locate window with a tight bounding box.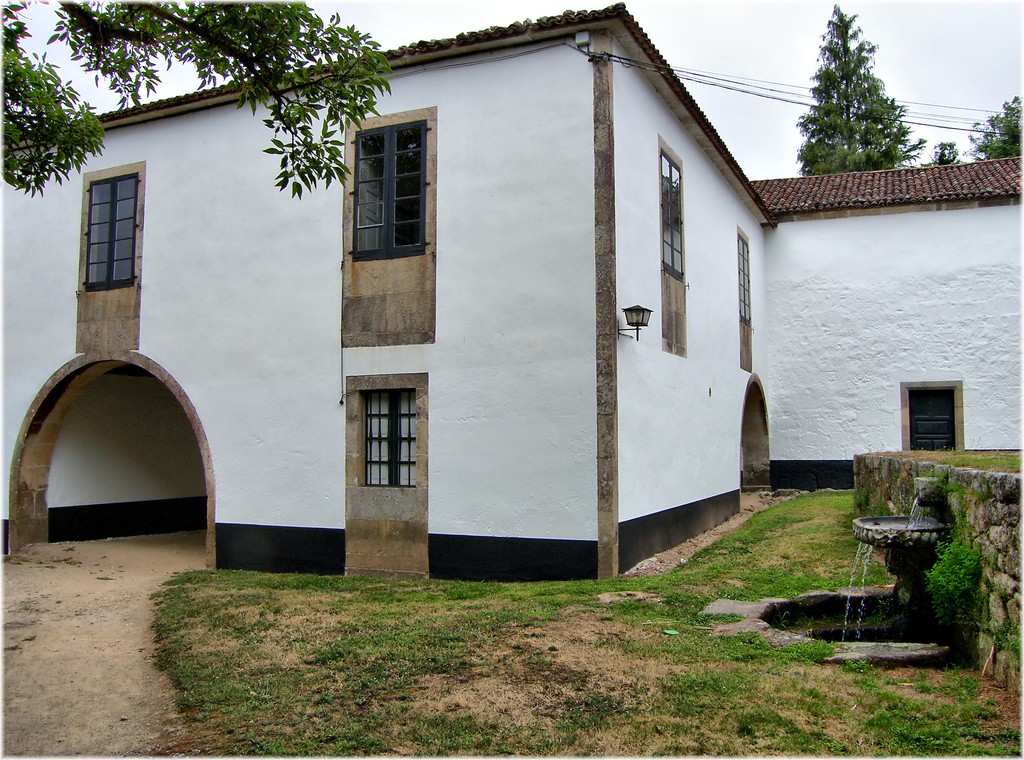
box=[659, 140, 682, 282].
